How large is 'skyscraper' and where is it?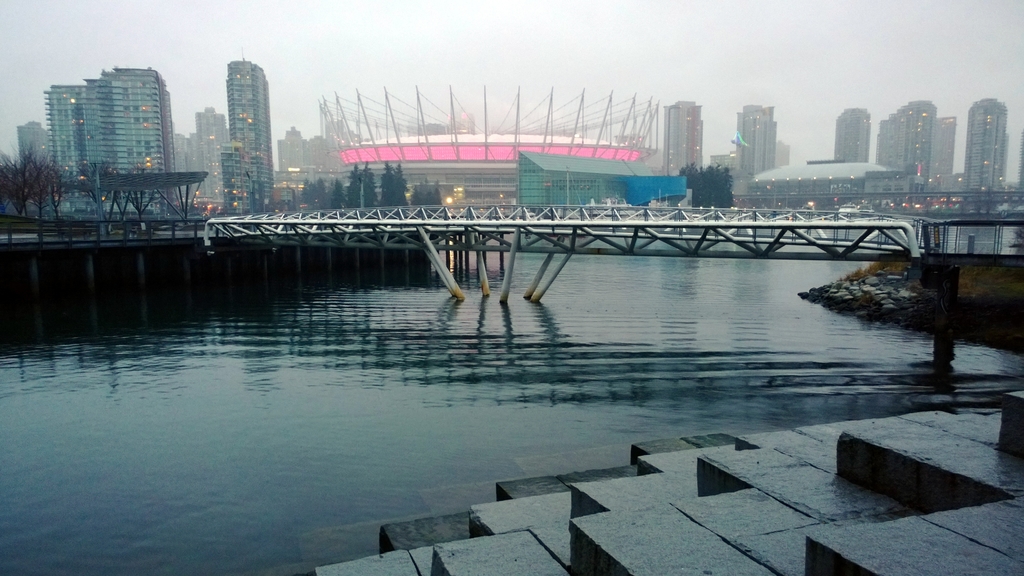
Bounding box: [38,57,179,185].
